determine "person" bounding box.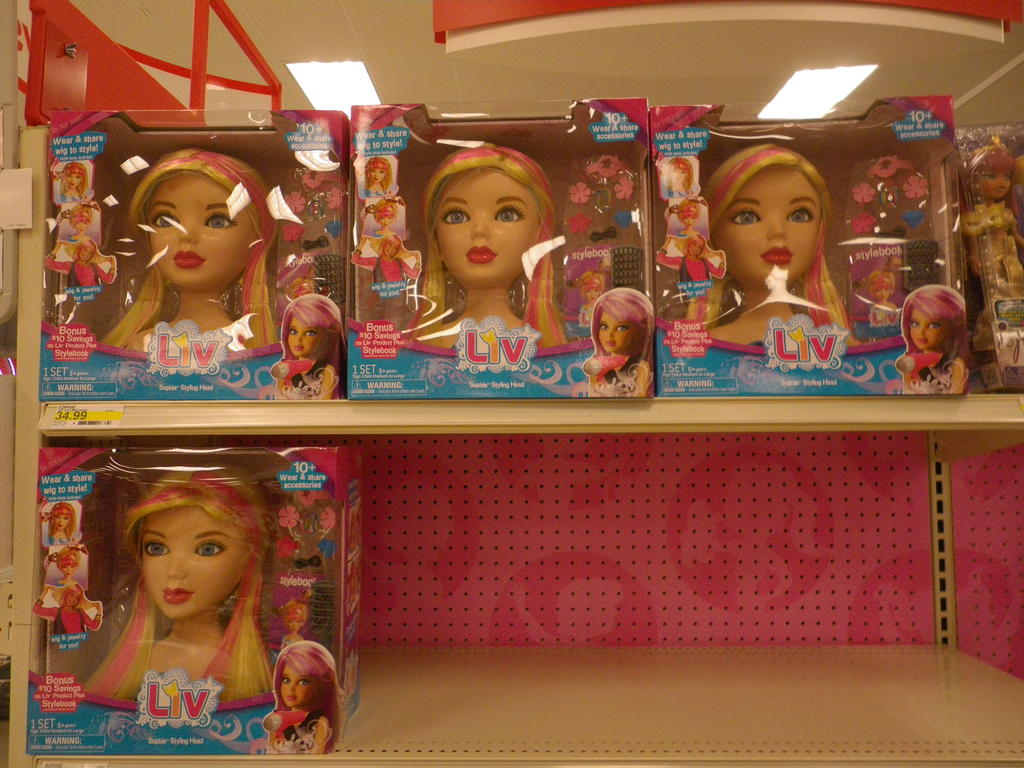
Determined: box(45, 162, 118, 291).
